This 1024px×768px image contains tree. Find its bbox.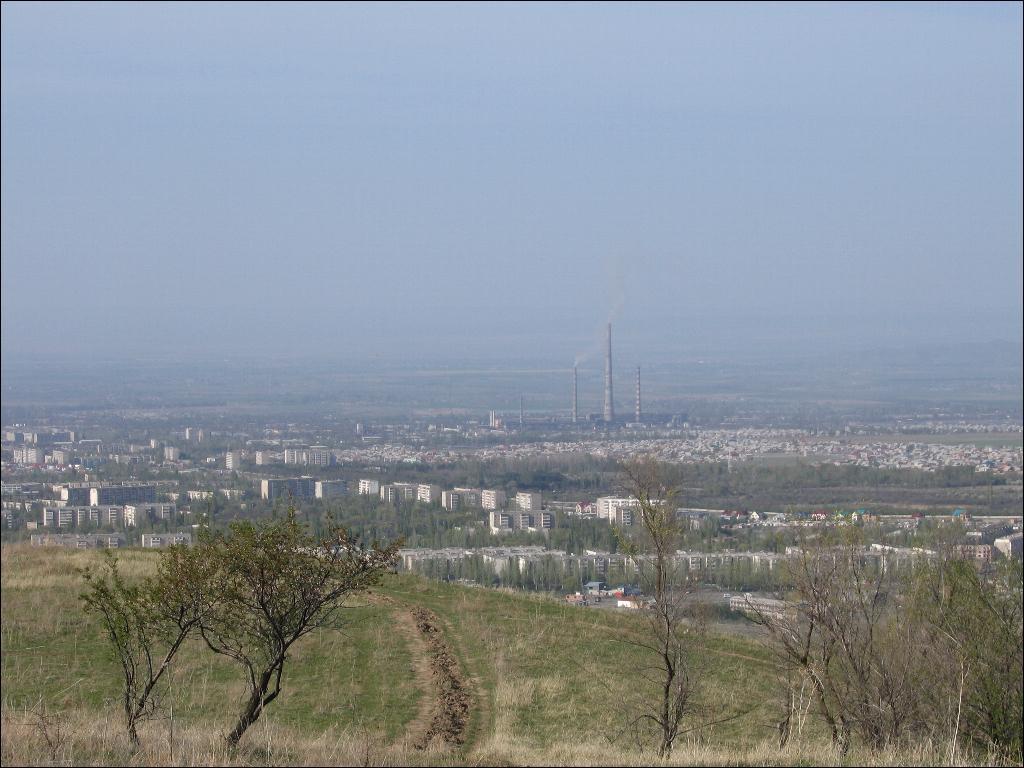
bbox=[895, 510, 1023, 766].
